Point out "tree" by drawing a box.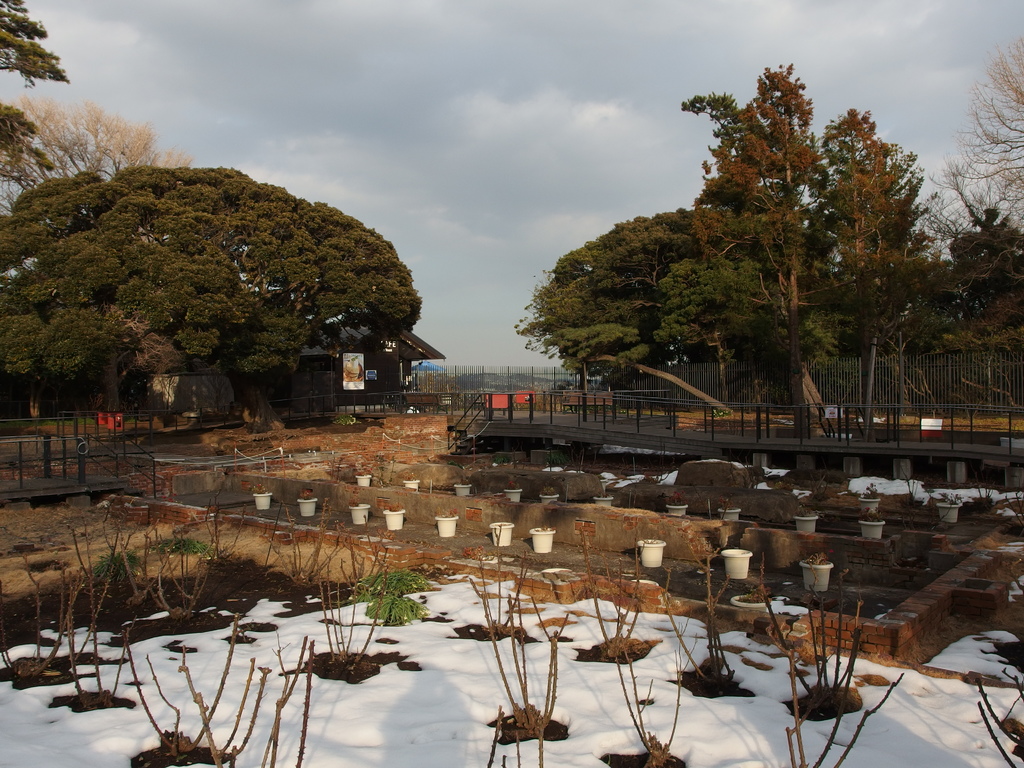
(x1=20, y1=141, x2=414, y2=428).
